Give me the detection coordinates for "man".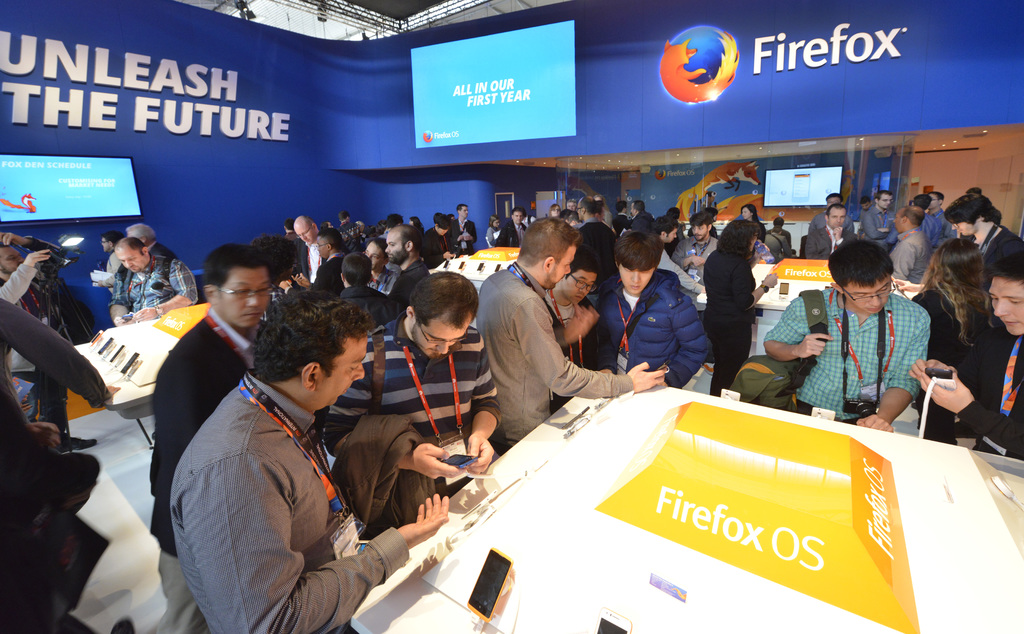
<region>646, 212, 674, 243</region>.
